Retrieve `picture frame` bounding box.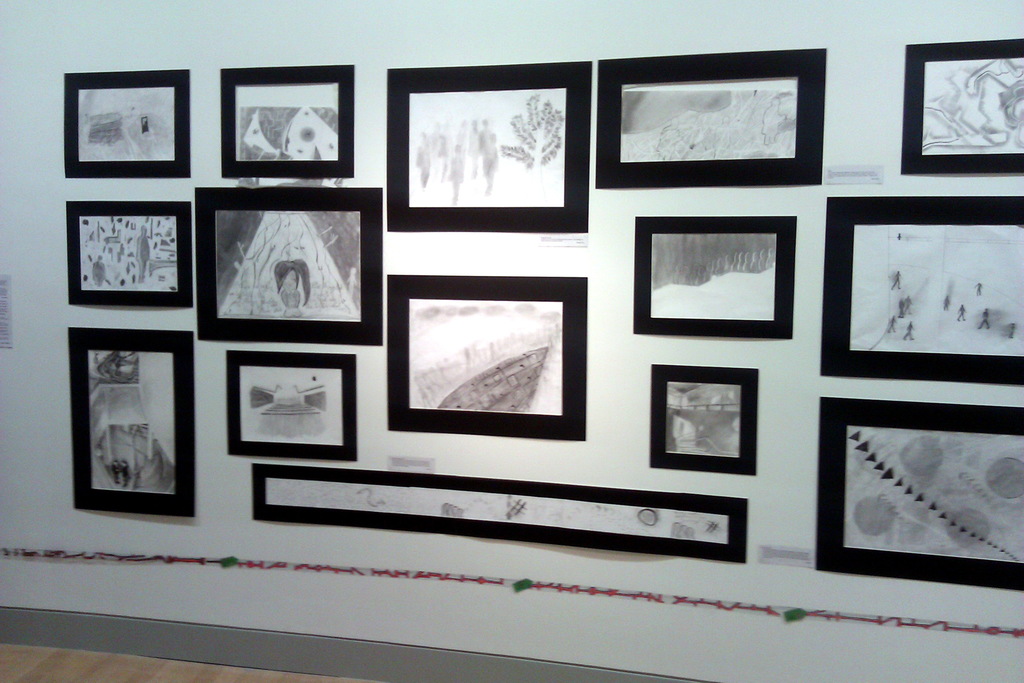
Bounding box: {"left": 380, "top": 274, "right": 593, "bottom": 441}.
